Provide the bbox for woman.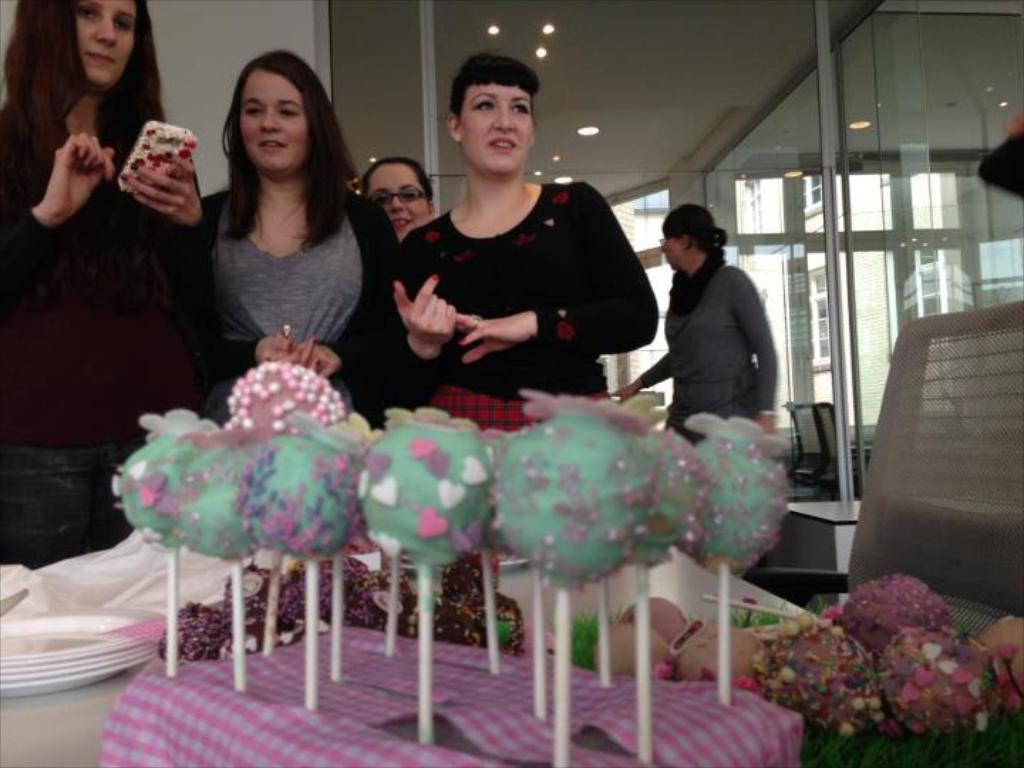
bbox=[607, 209, 798, 441].
